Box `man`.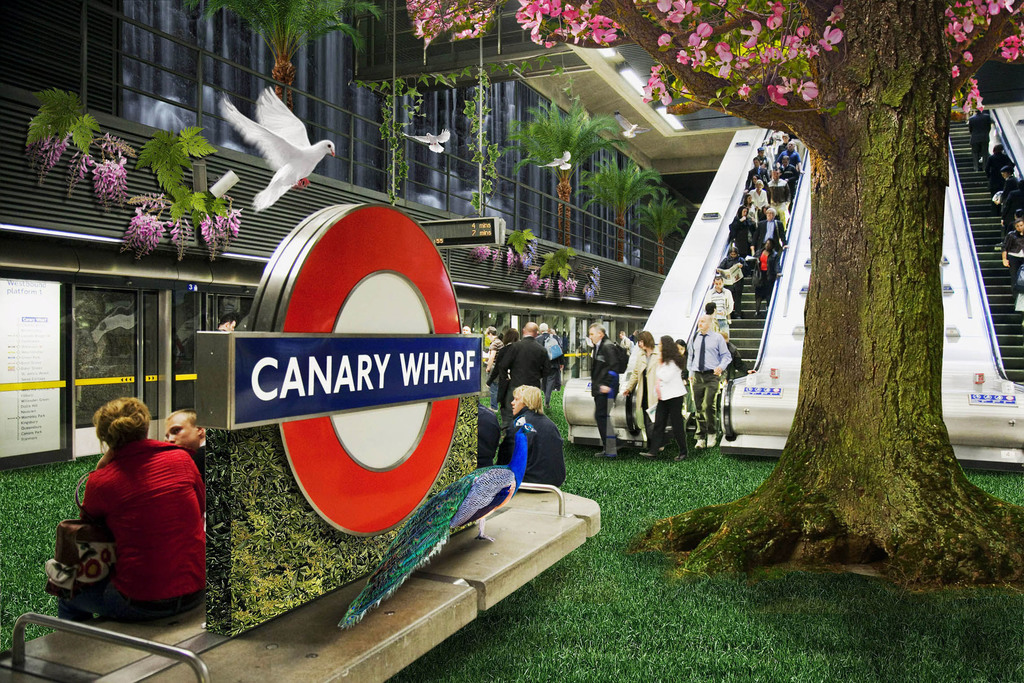
l=778, t=157, r=801, b=202.
